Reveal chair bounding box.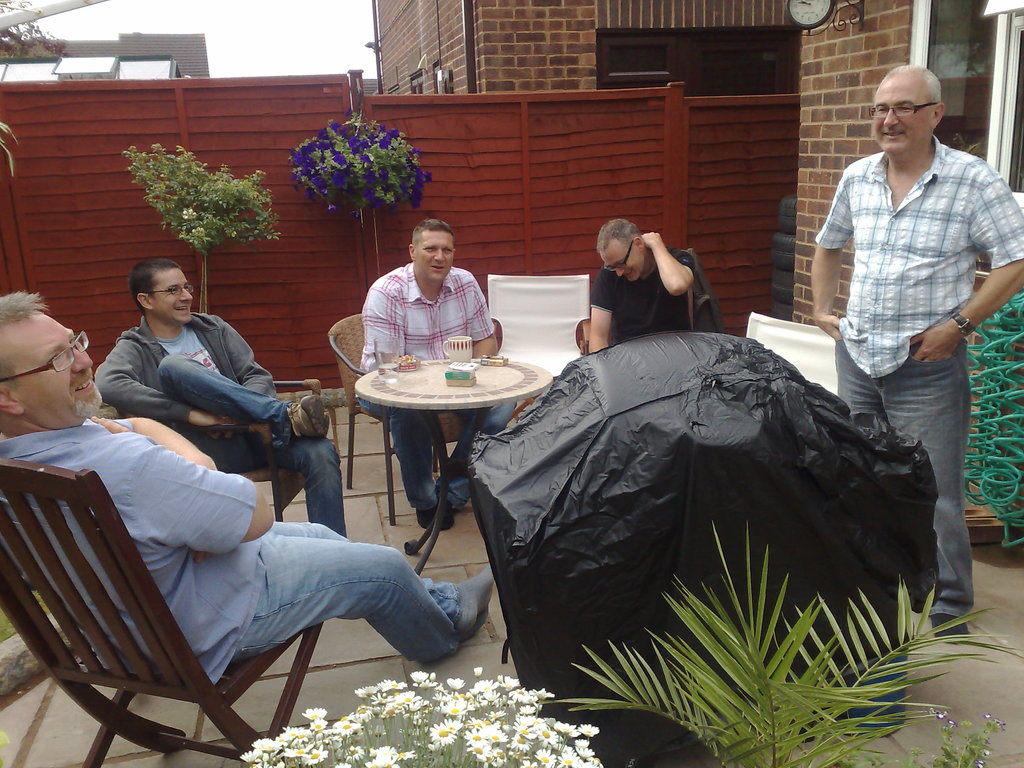
Revealed: {"x1": 325, "y1": 309, "x2": 502, "y2": 524}.
